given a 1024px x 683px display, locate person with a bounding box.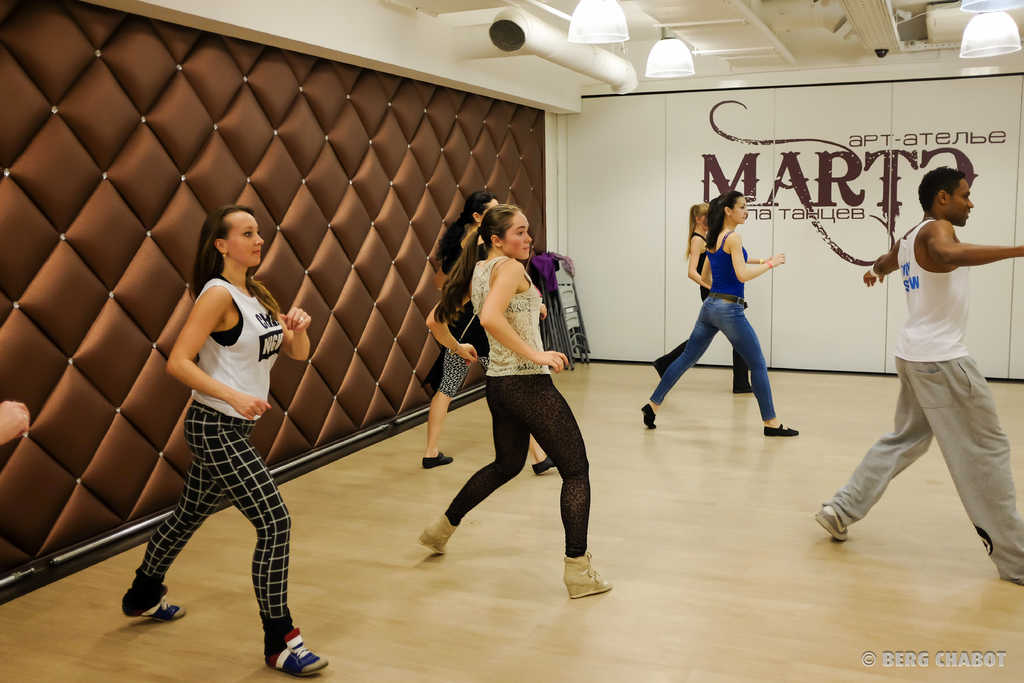
Located: left=639, top=192, right=795, bottom=435.
